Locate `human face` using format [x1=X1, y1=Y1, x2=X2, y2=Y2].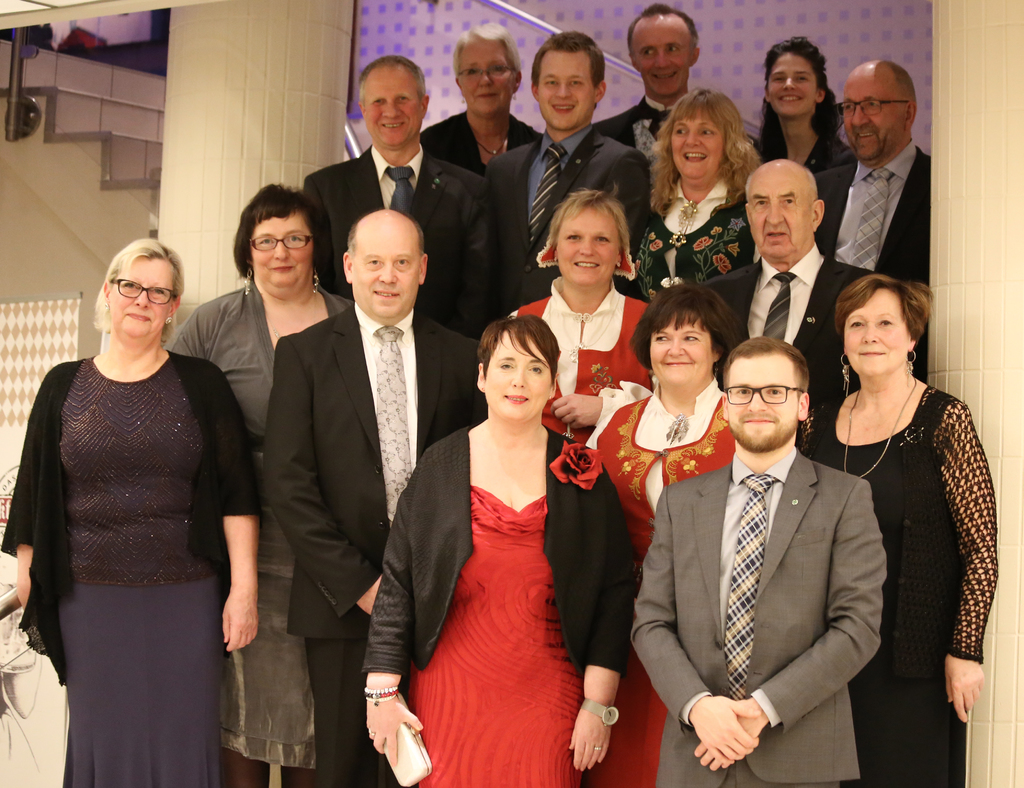
[x1=764, y1=49, x2=815, y2=120].
